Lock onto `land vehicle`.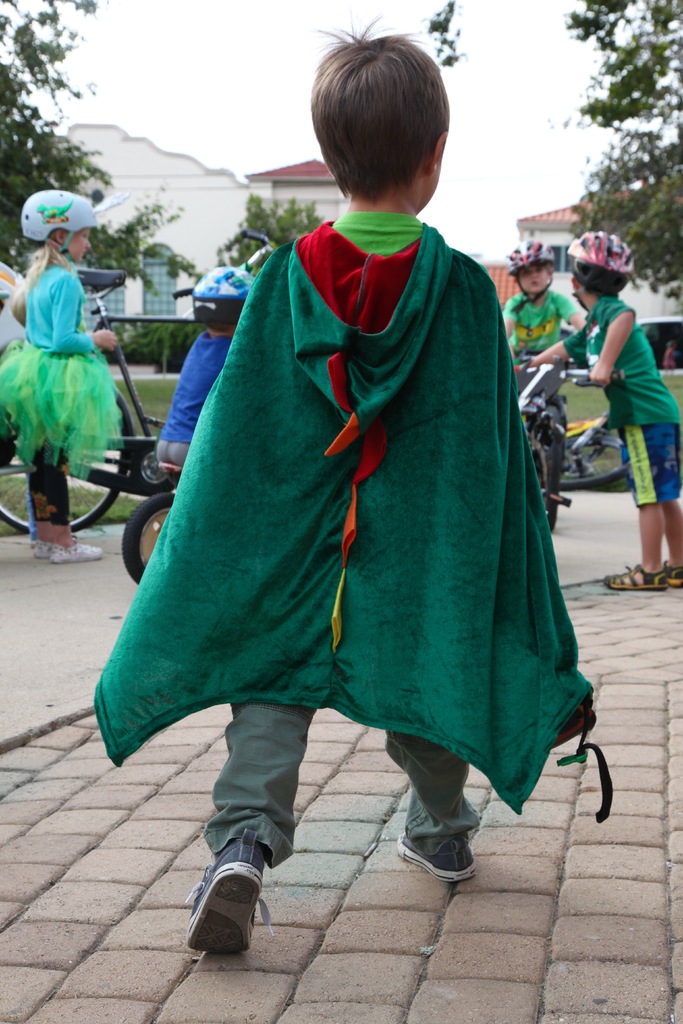
Locked: crop(516, 356, 637, 532).
